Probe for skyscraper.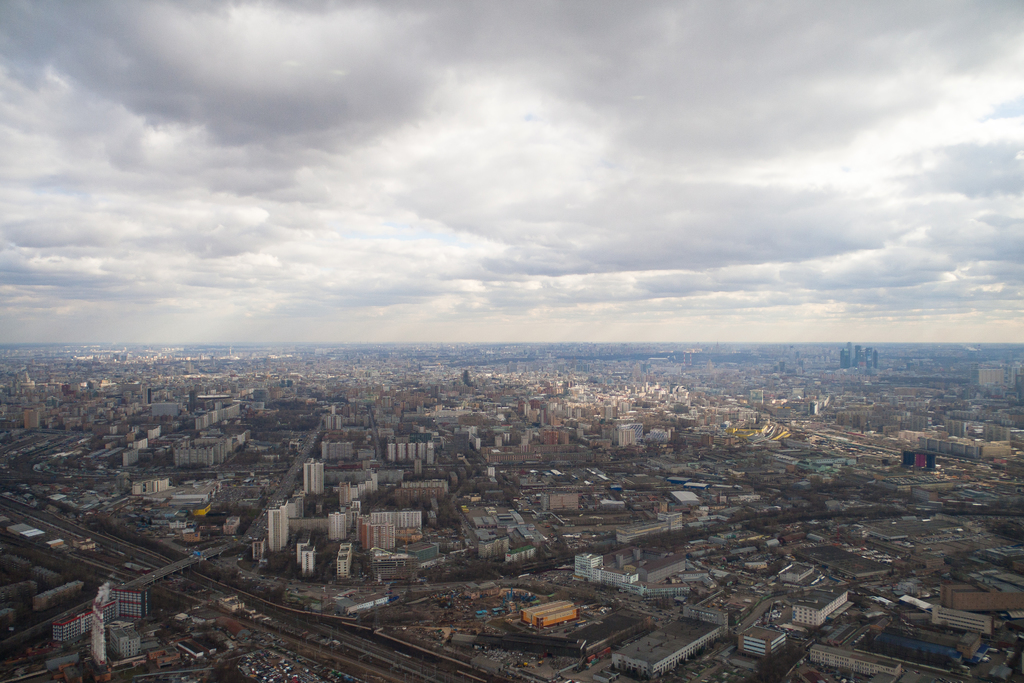
Probe result: (298,459,332,498).
